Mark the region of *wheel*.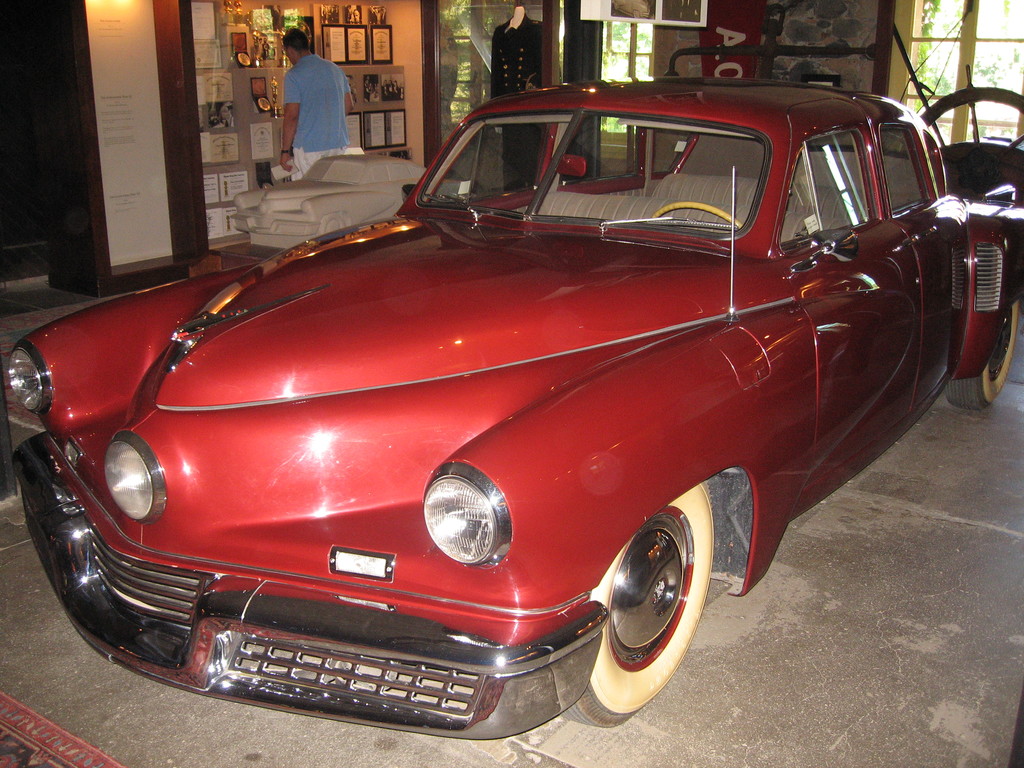
Region: 944,301,1019,408.
